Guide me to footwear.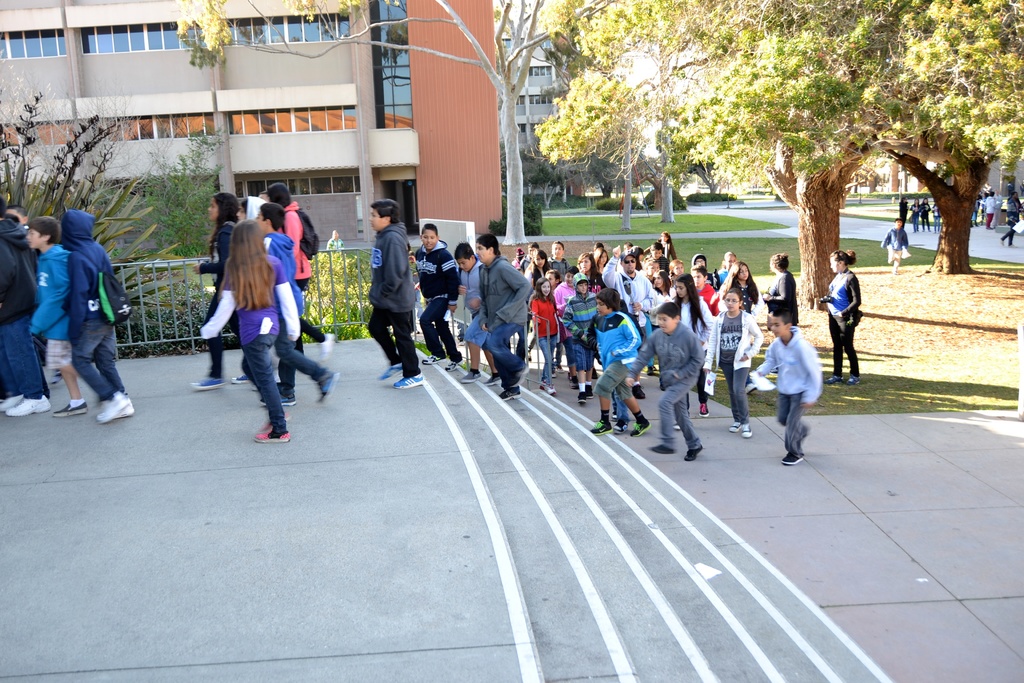
Guidance: 556/361/564/372.
